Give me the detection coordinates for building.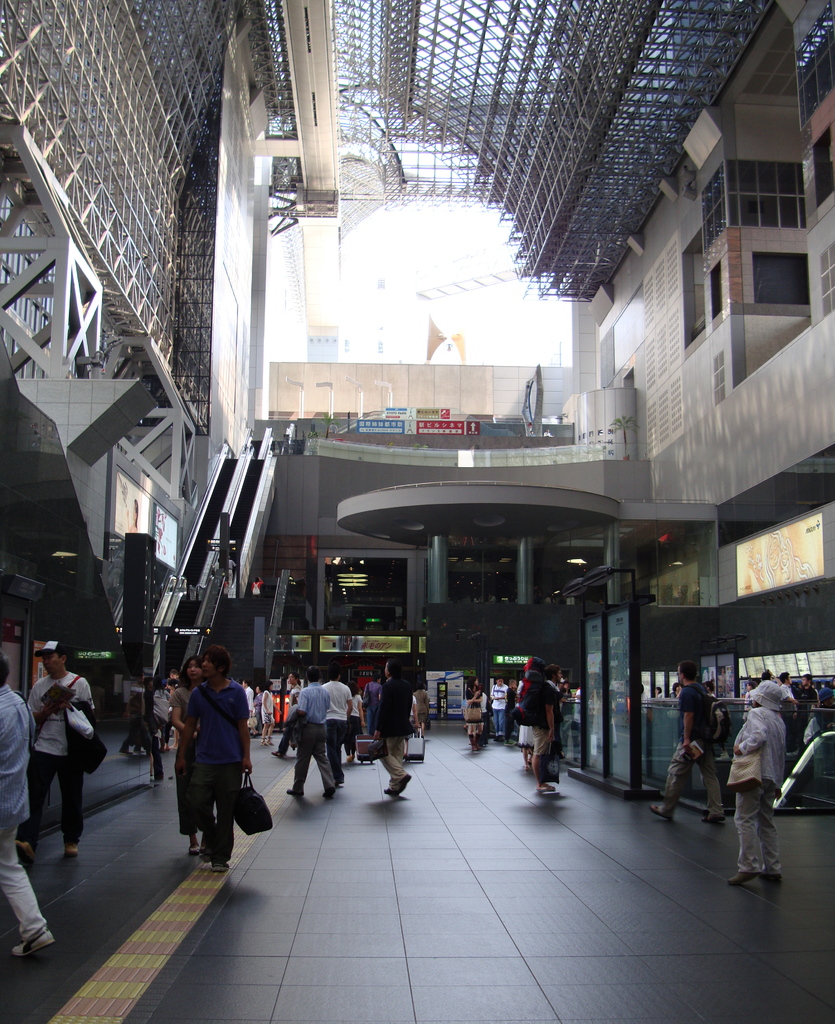
bbox(560, 0, 834, 810).
